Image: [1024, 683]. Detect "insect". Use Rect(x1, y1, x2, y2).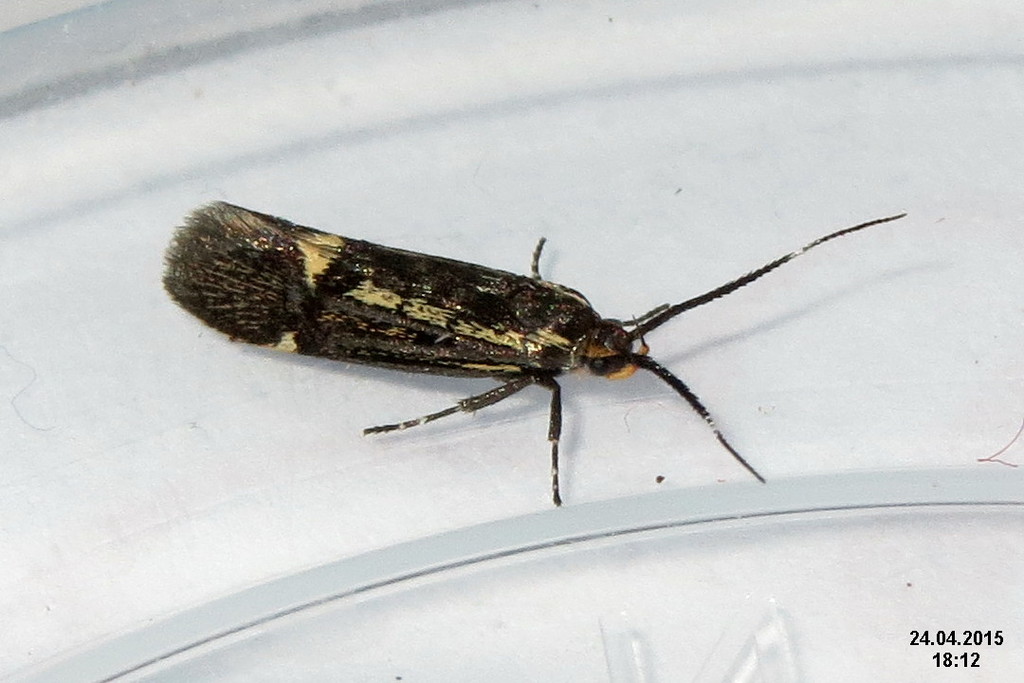
Rect(163, 194, 904, 506).
